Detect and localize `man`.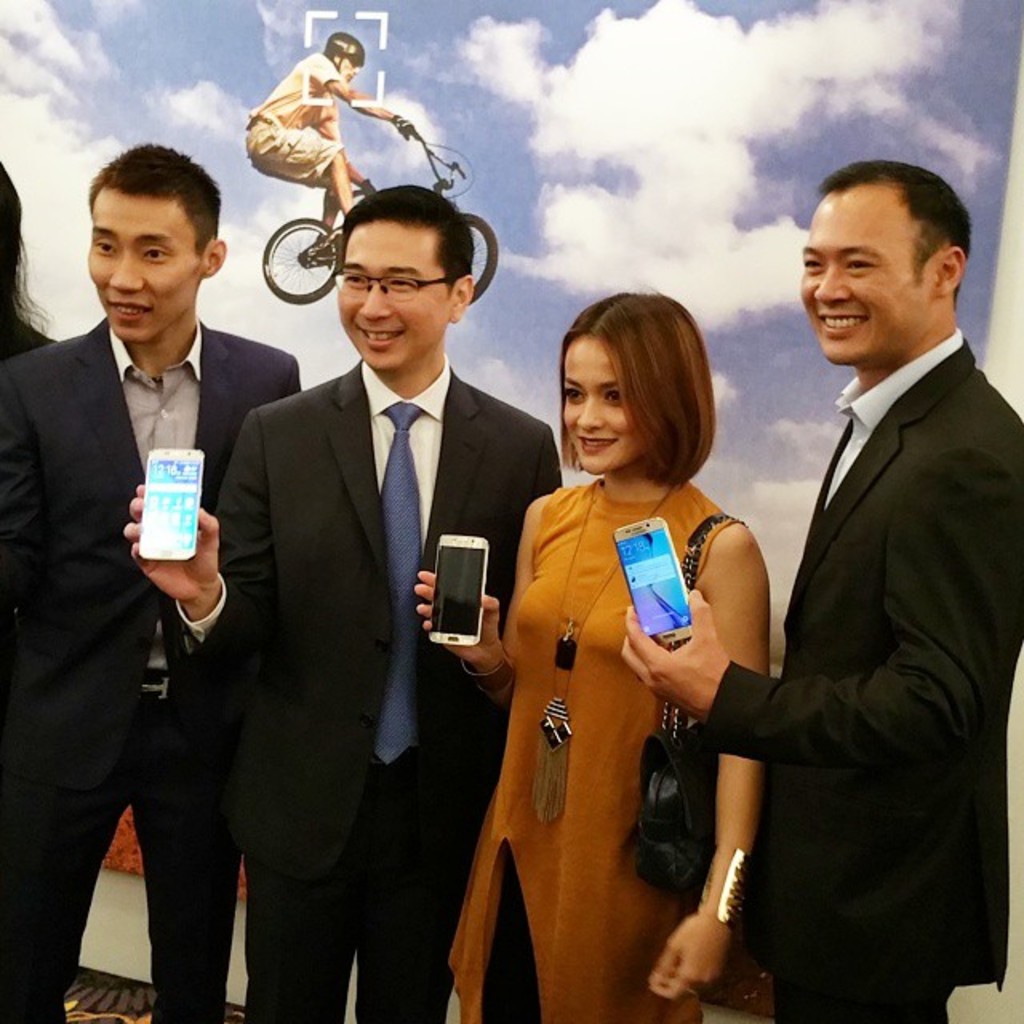
Localized at 0 138 312 1022.
